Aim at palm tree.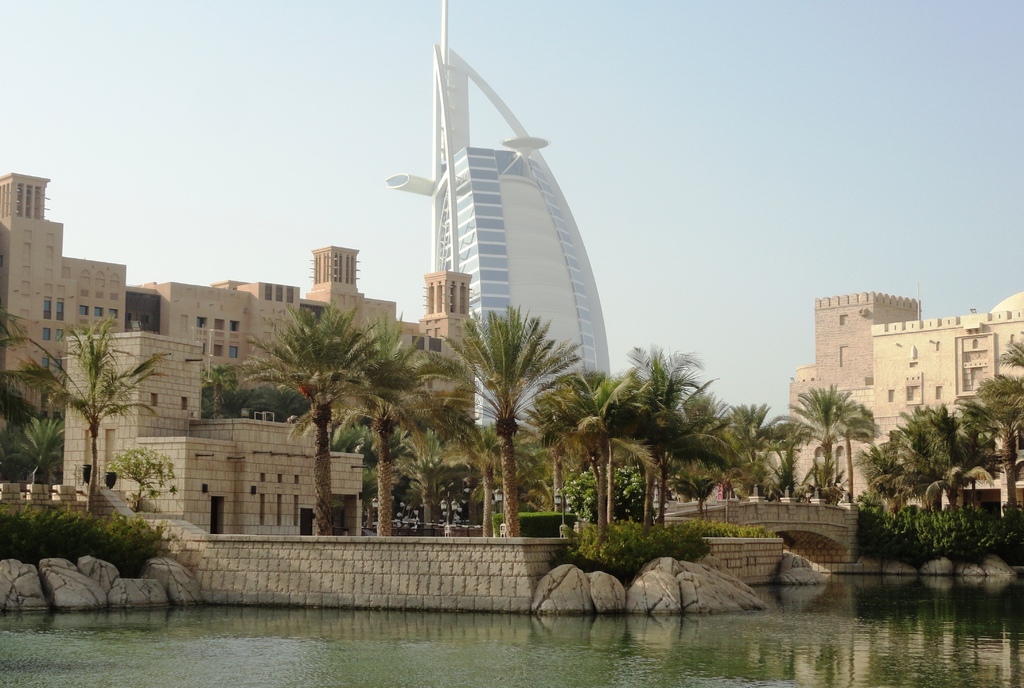
Aimed at {"x1": 201, "y1": 364, "x2": 244, "y2": 420}.
